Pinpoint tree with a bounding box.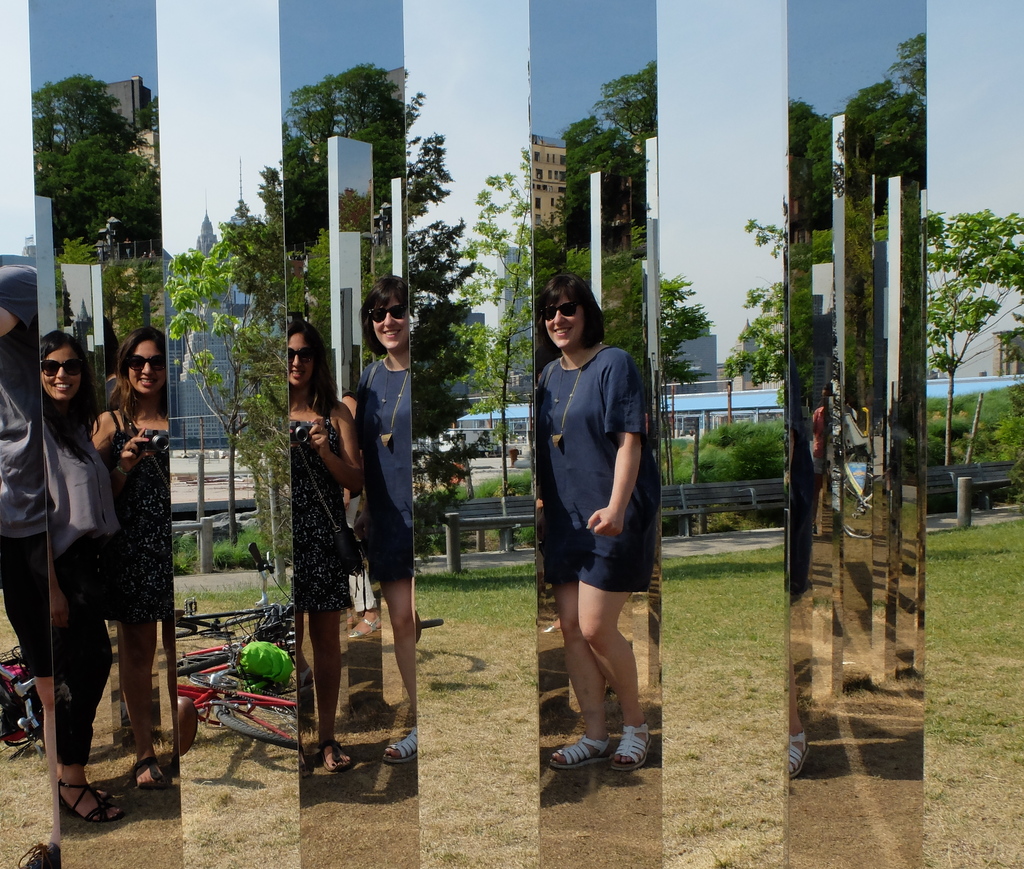
locate(467, 140, 528, 498).
